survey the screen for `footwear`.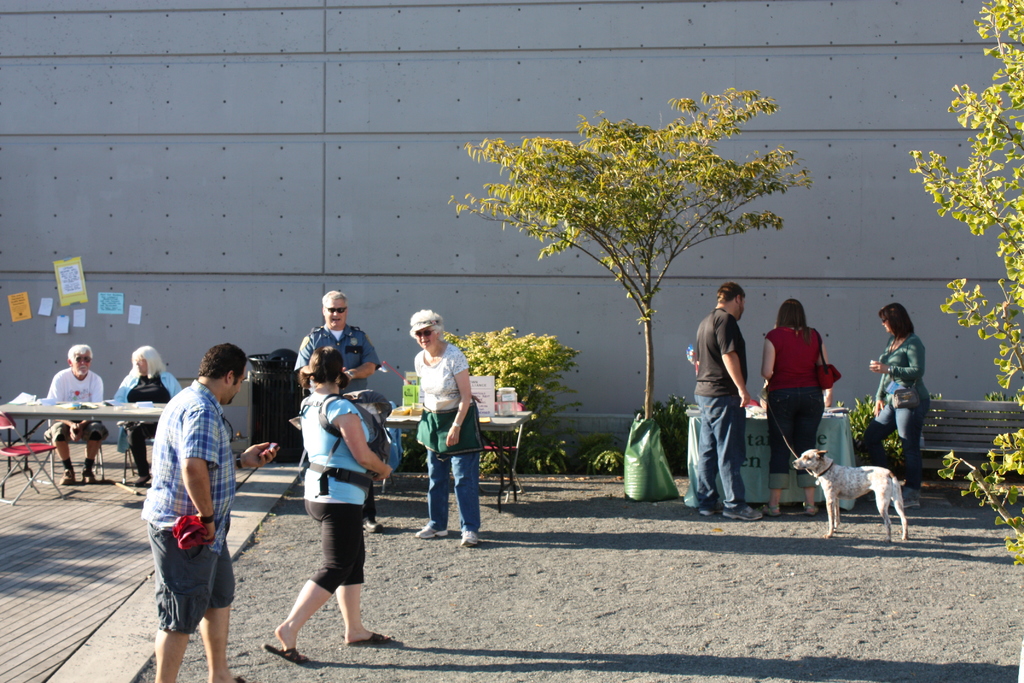
Survey found: detection(722, 498, 762, 519).
